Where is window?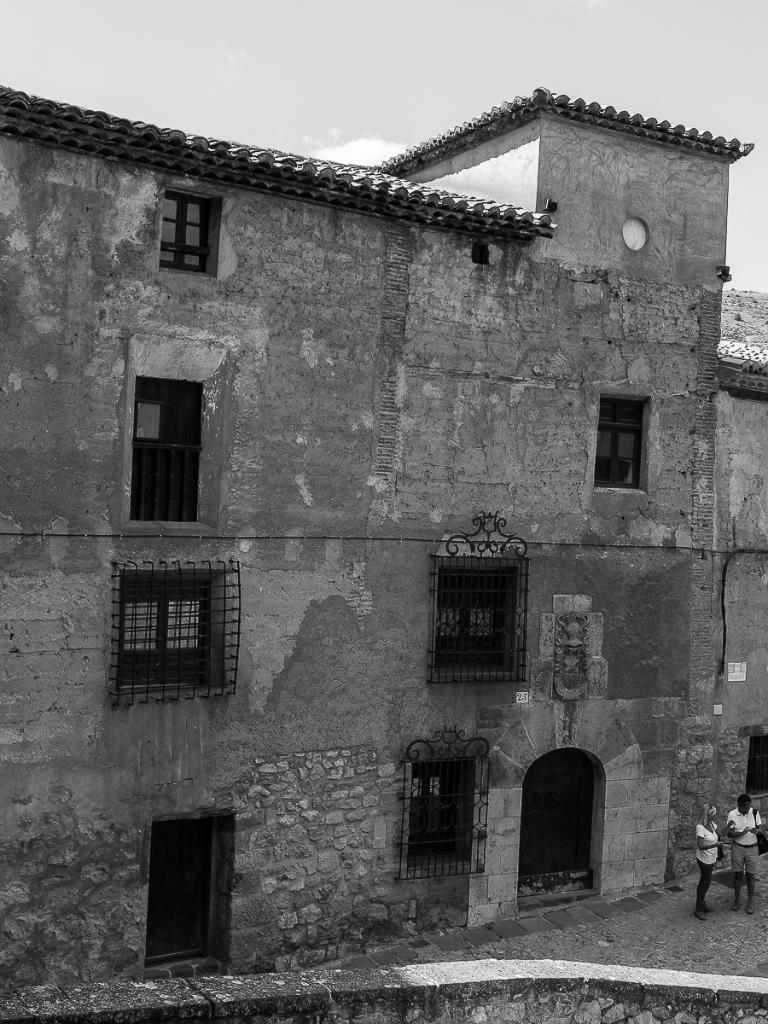
rect(120, 362, 207, 528).
